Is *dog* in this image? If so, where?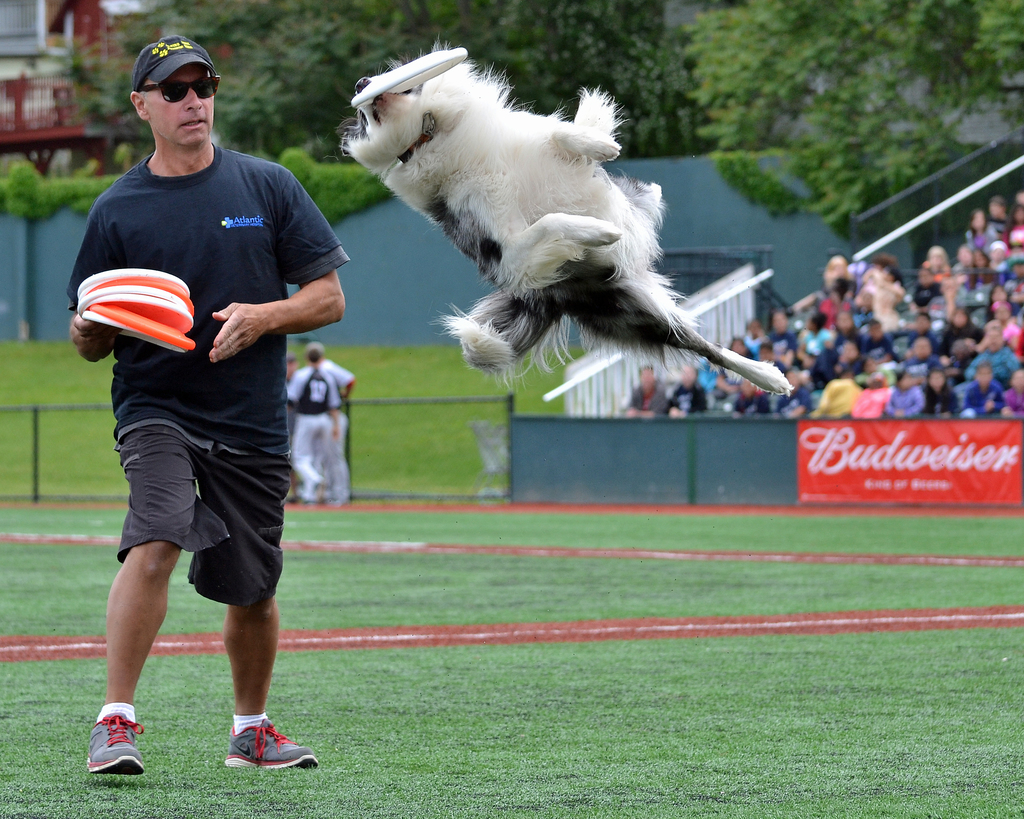
Yes, at [x1=330, y1=33, x2=796, y2=394].
